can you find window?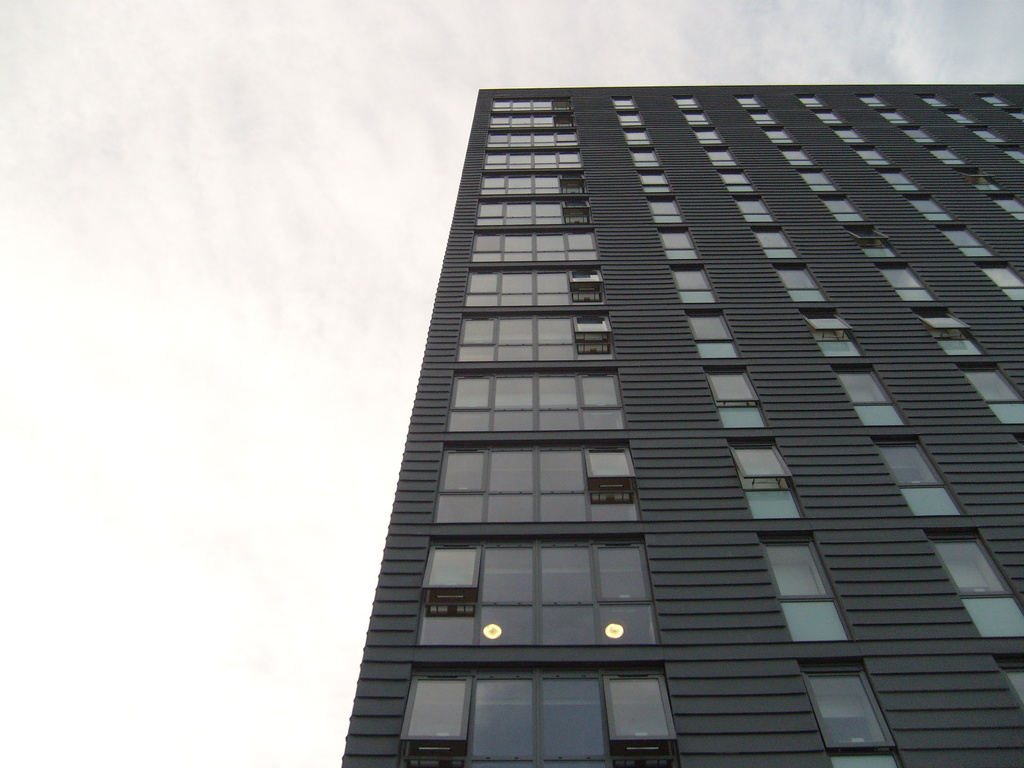
Yes, bounding box: box(930, 147, 960, 161).
